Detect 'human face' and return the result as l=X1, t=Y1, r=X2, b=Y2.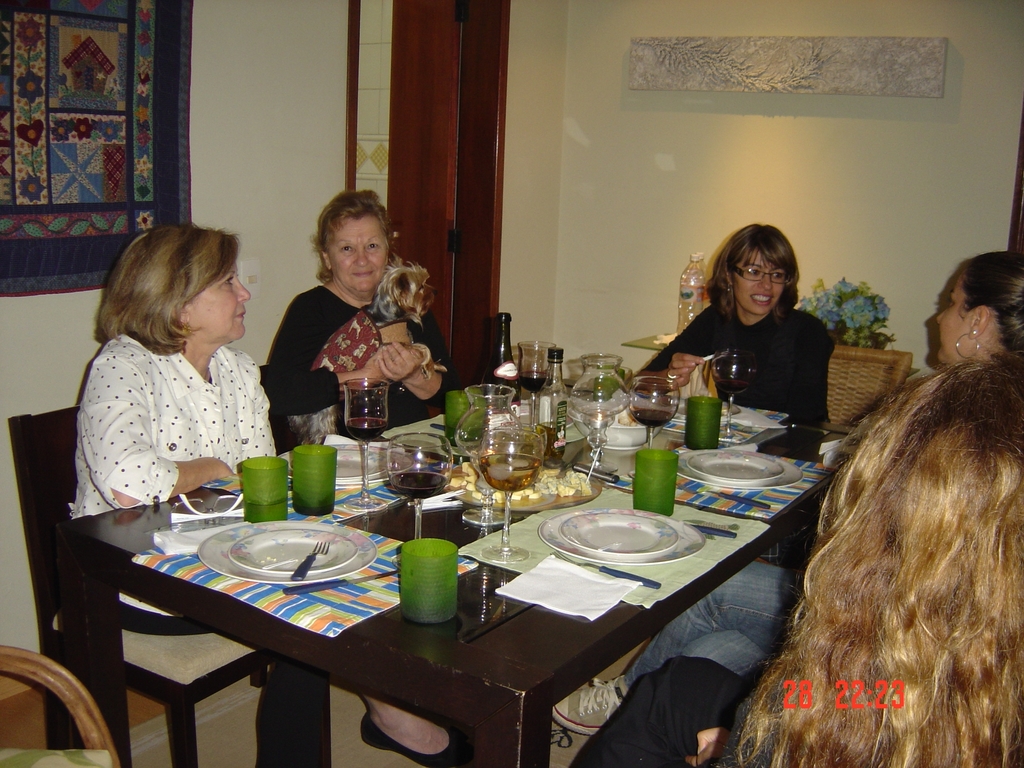
l=329, t=217, r=386, b=291.
